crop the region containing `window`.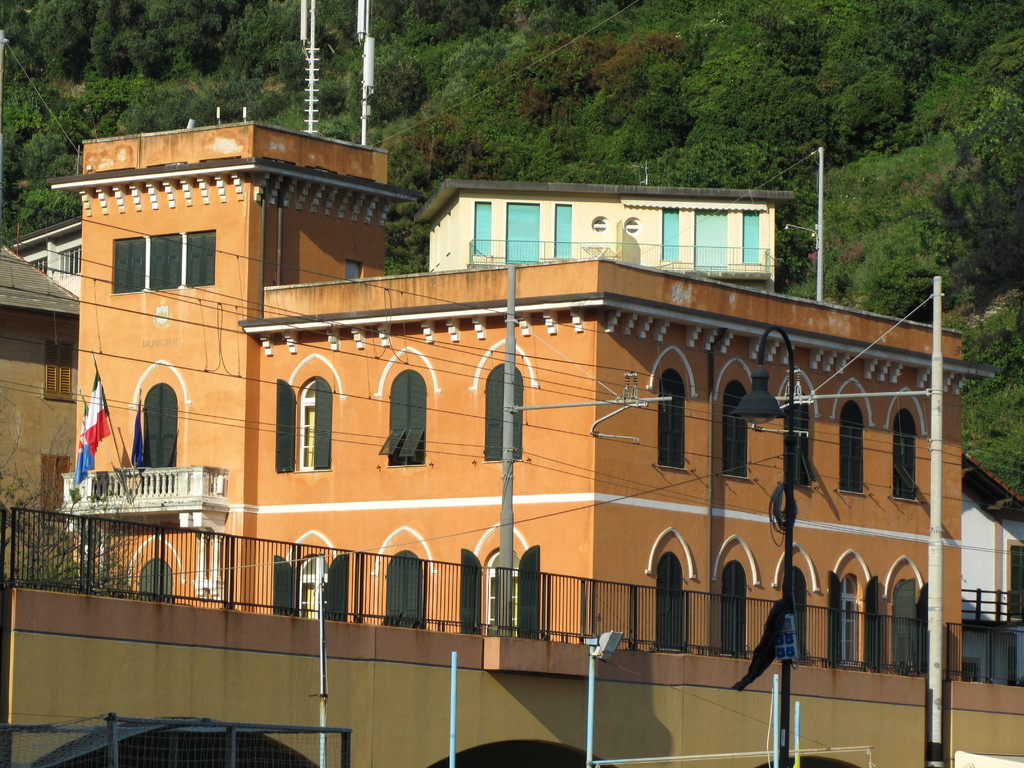
Crop region: box=[892, 416, 922, 498].
